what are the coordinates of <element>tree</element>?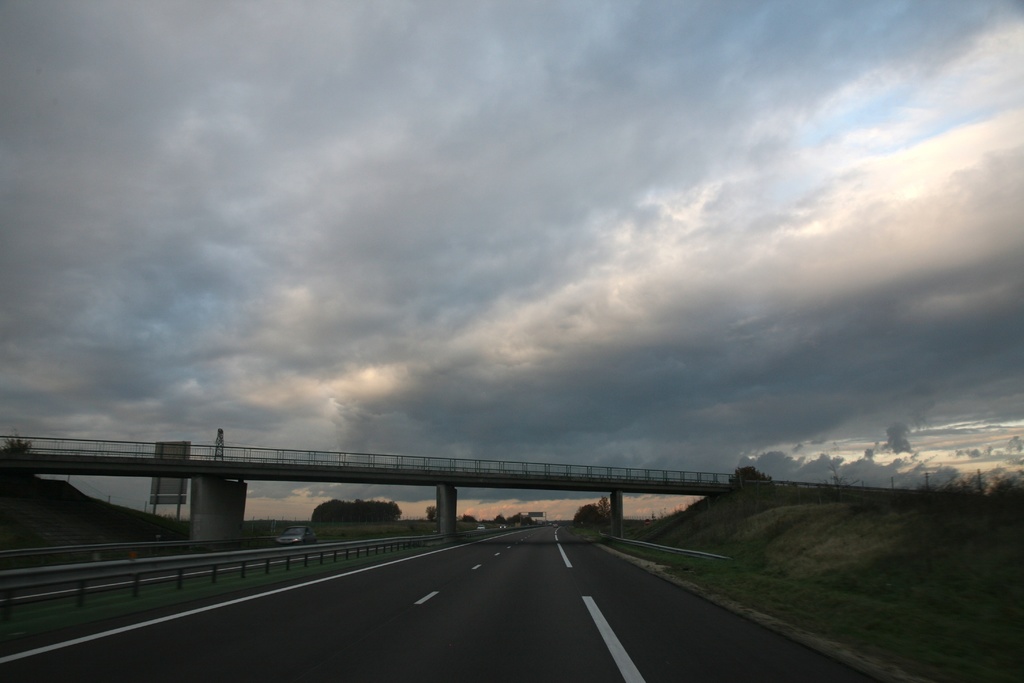
[0, 428, 37, 468].
